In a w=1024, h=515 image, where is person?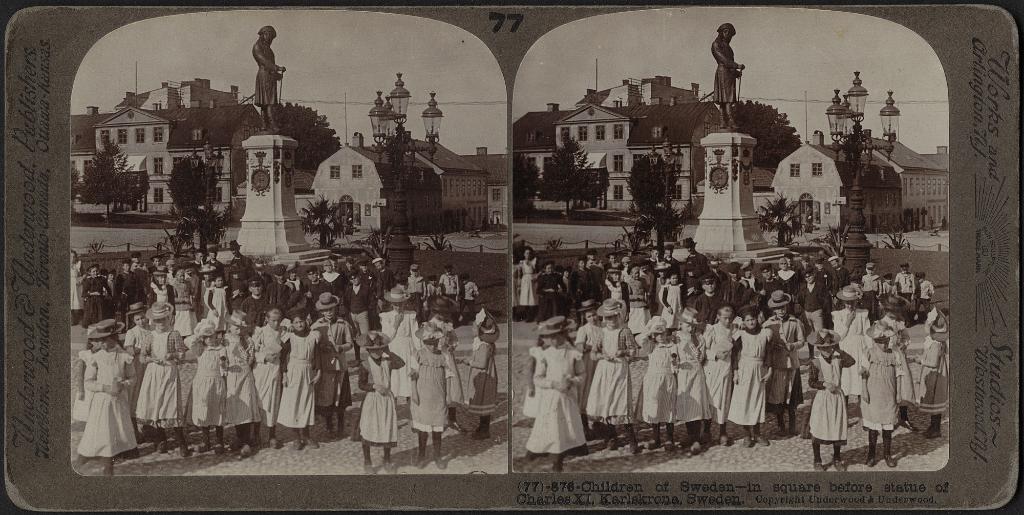
x1=241, y1=305, x2=286, y2=443.
